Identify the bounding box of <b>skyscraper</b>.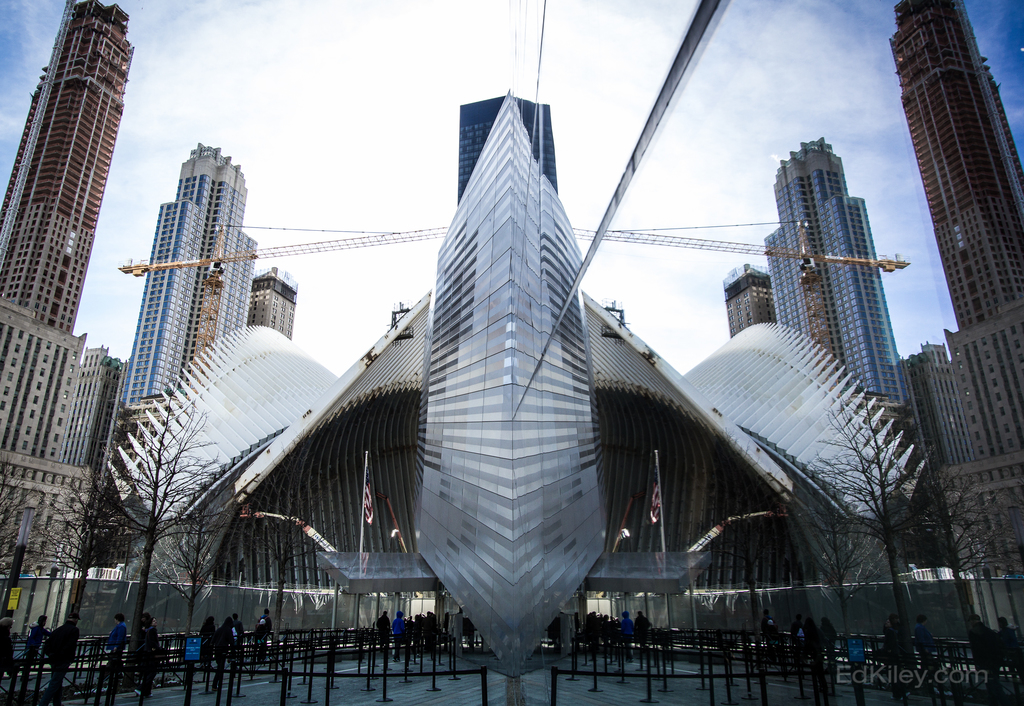
bbox=(247, 259, 302, 338).
